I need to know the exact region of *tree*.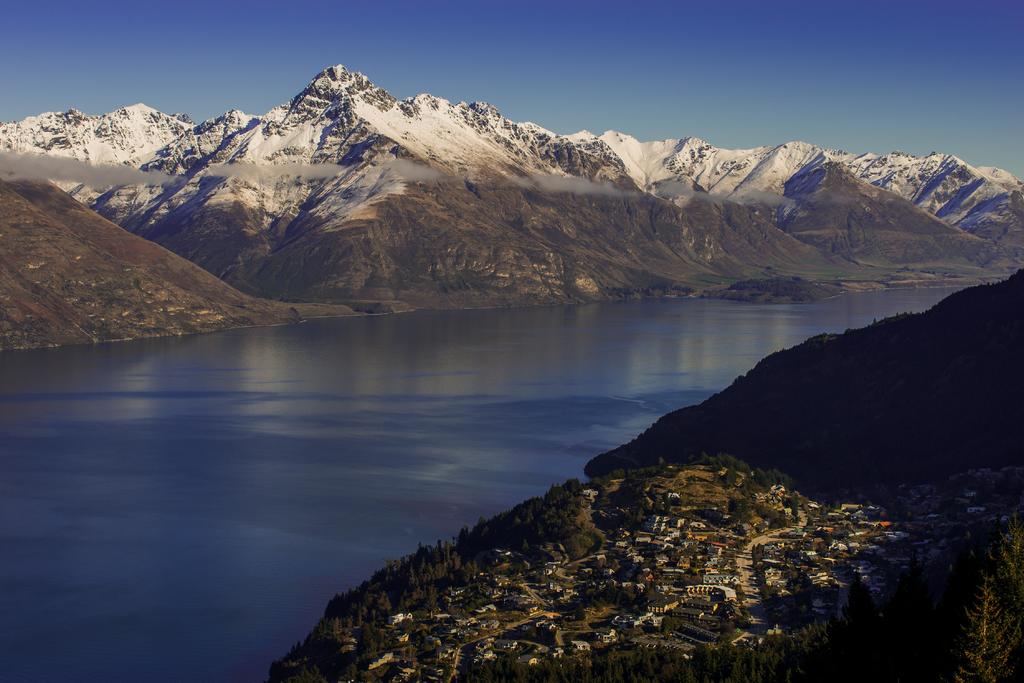
Region: detection(988, 510, 1023, 641).
